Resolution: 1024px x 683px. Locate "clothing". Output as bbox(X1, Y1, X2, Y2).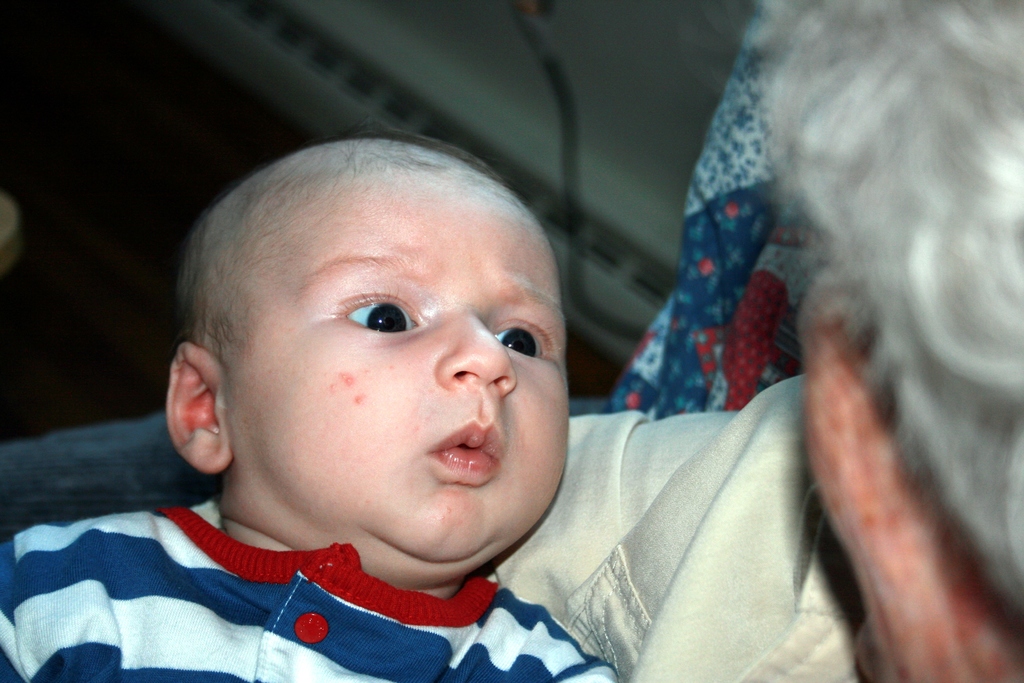
bbox(0, 498, 618, 682).
